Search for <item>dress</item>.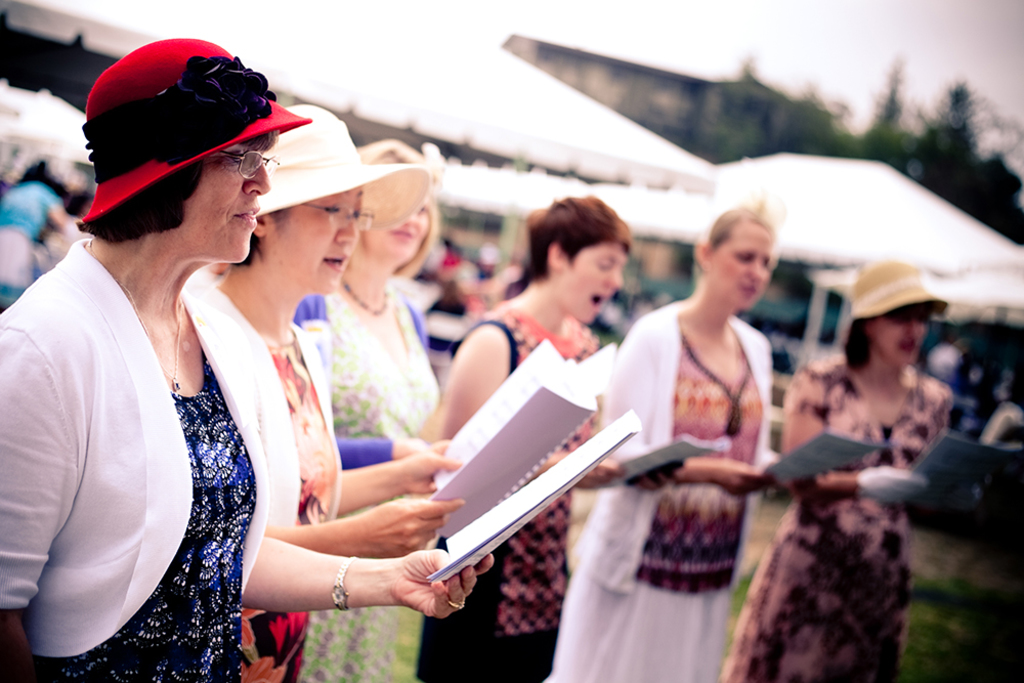
Found at l=296, t=284, r=441, b=682.
